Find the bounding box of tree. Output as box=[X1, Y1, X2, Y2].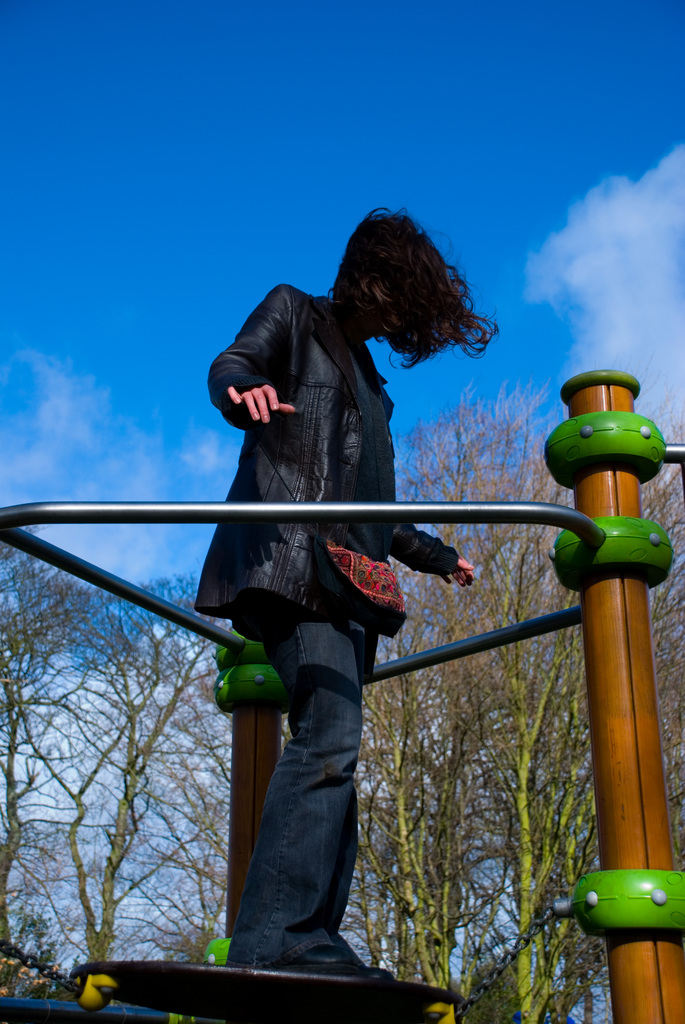
box=[9, 478, 245, 1016].
